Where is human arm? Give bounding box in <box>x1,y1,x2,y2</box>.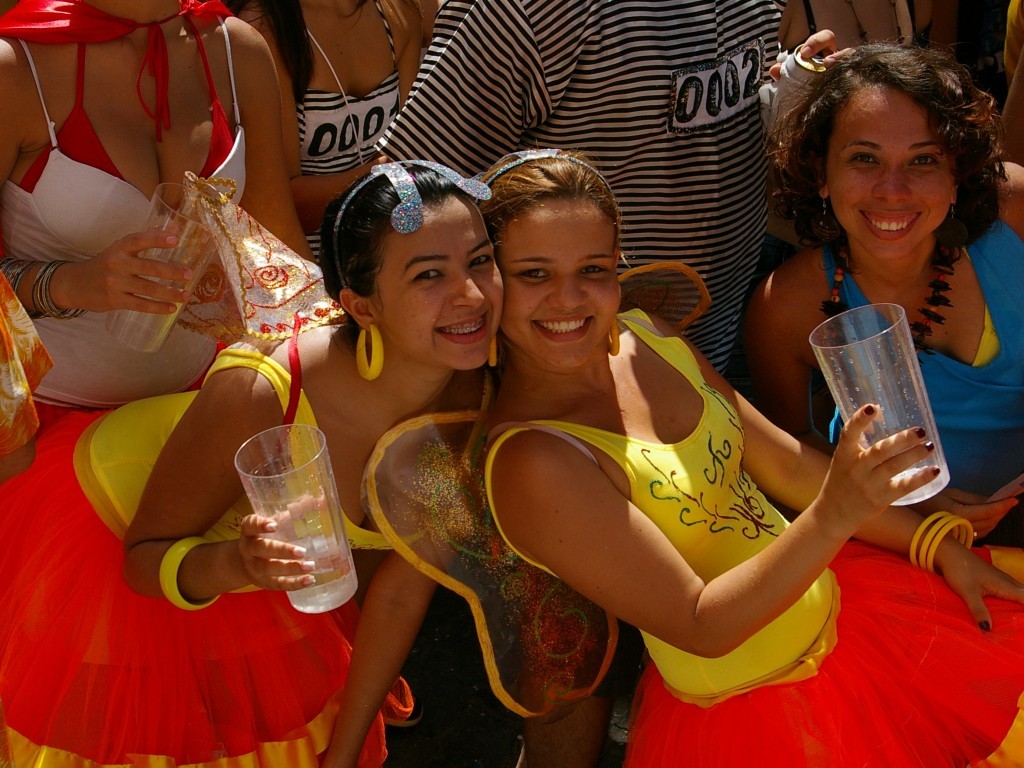
<box>641,310,1023,636</box>.
